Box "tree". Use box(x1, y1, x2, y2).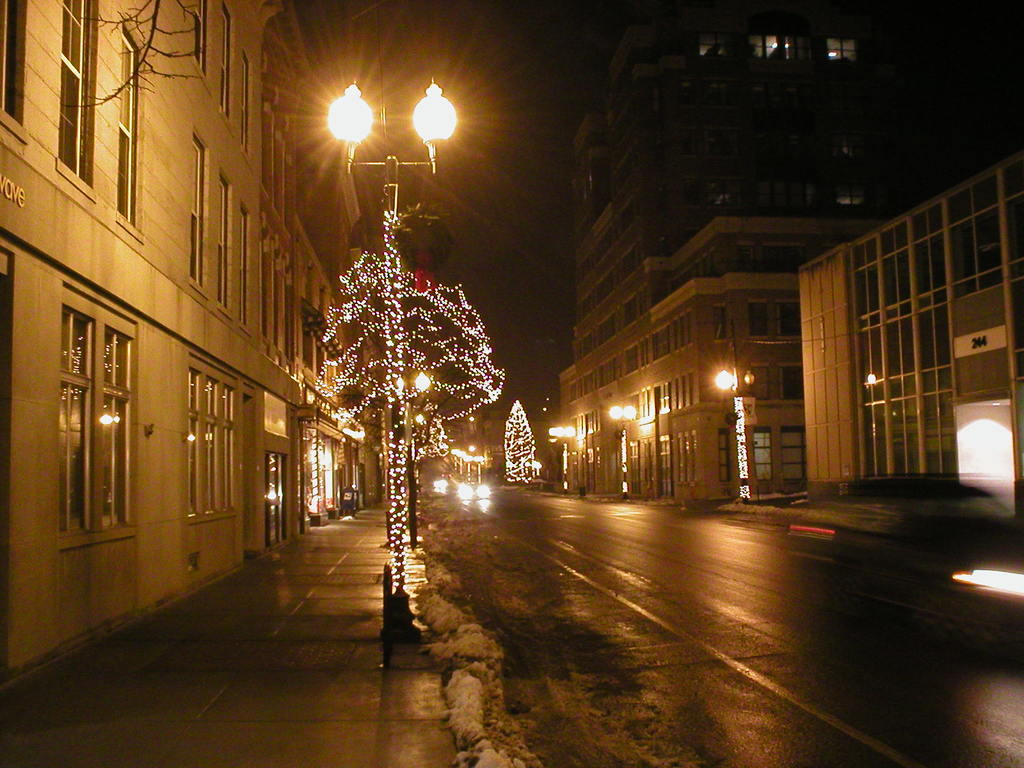
box(502, 398, 542, 483).
